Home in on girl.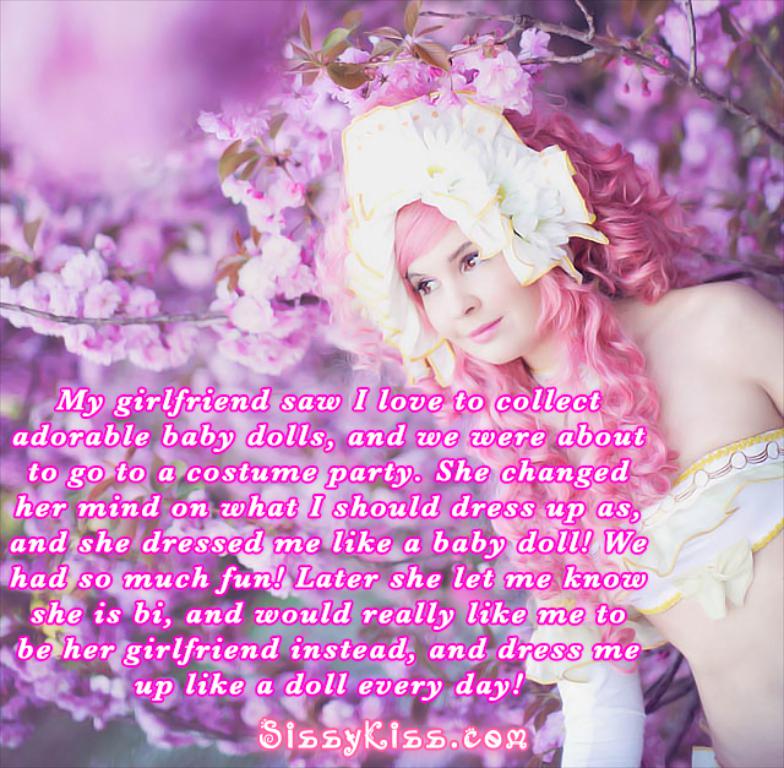
Homed in at {"x1": 344, "y1": 89, "x2": 783, "y2": 767}.
